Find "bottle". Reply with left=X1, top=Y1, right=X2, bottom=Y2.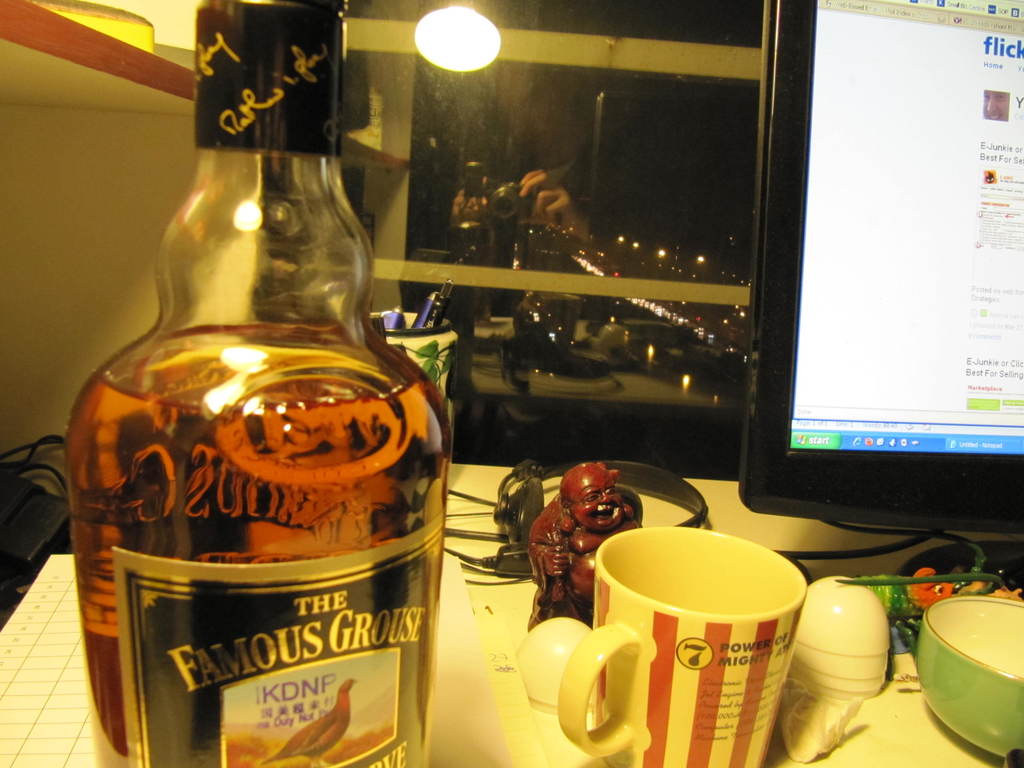
left=68, top=0, right=451, bottom=767.
